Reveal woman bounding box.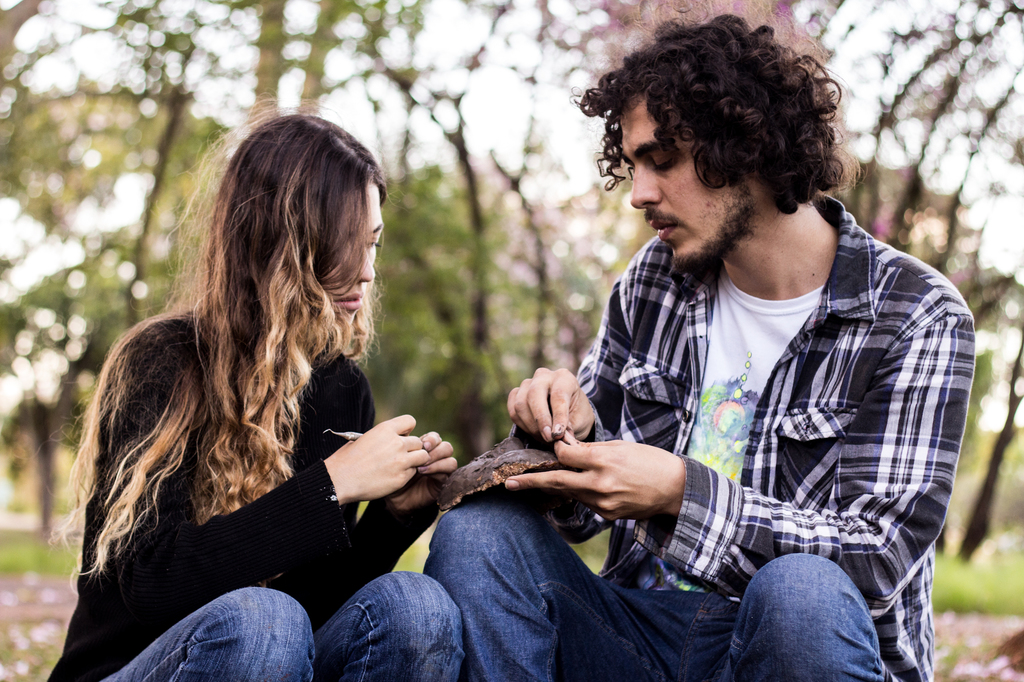
Revealed: (54,93,447,681).
